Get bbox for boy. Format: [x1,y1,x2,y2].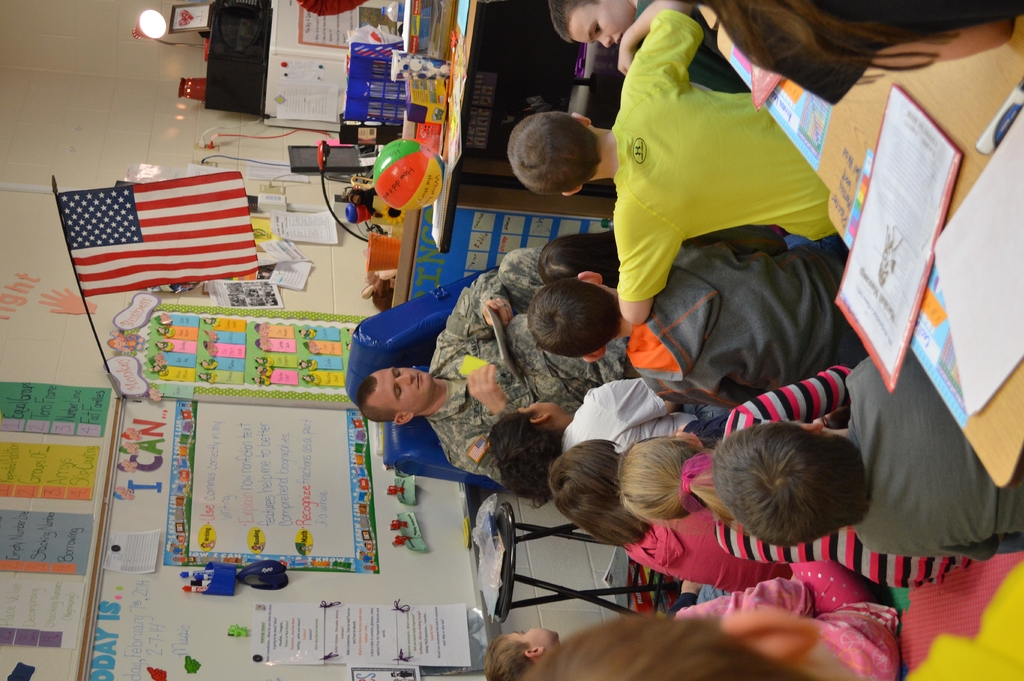
[526,225,868,408].
